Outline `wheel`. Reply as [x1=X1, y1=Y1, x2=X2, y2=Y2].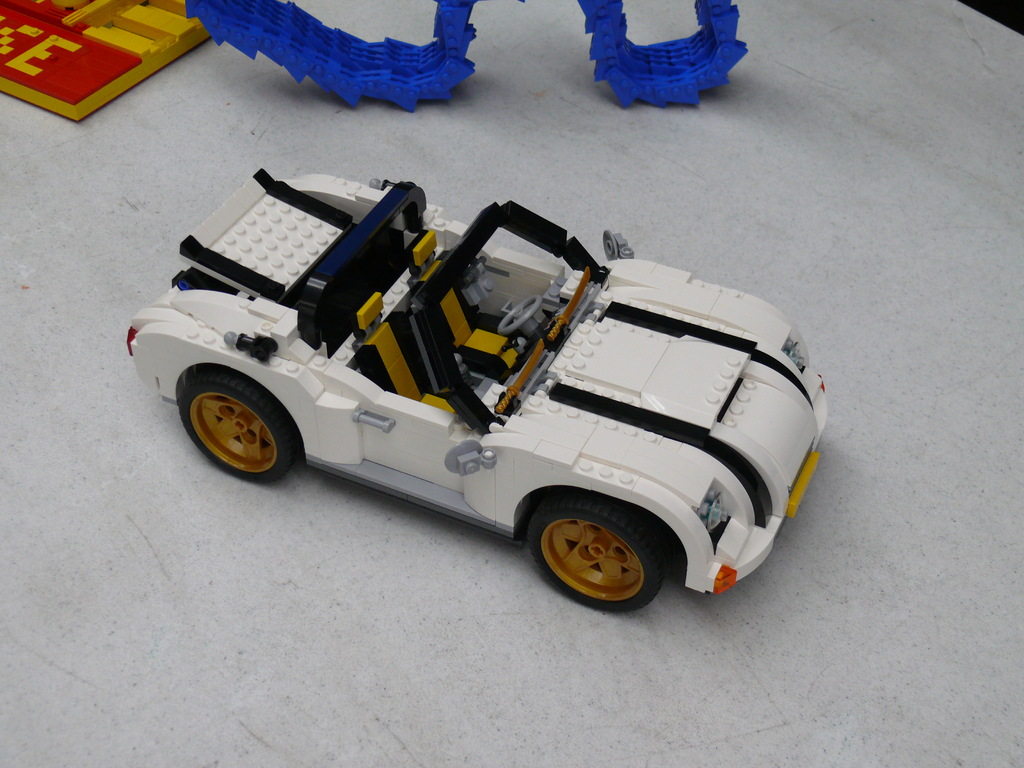
[x1=499, y1=296, x2=540, y2=337].
